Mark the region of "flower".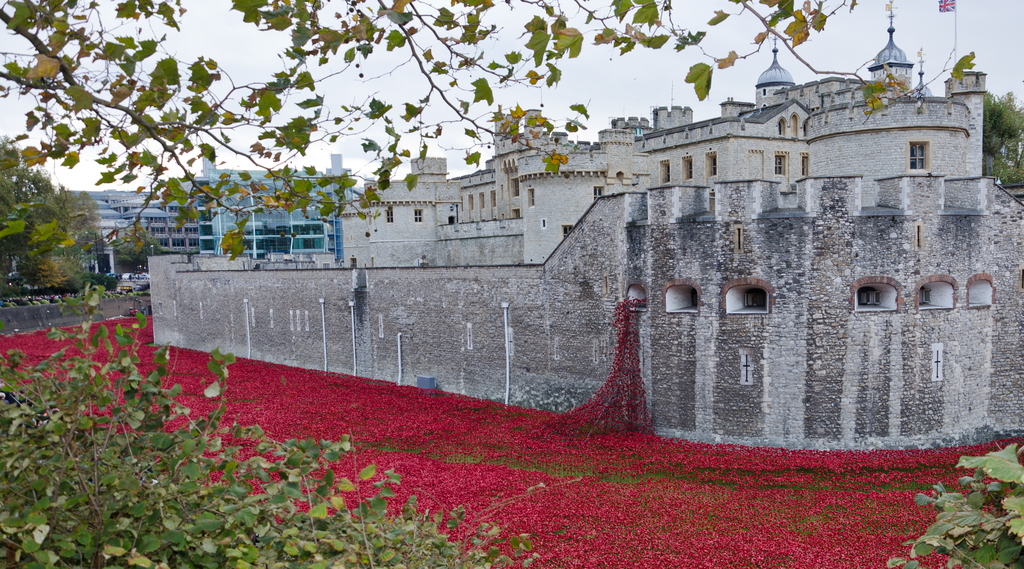
Region: <bbox>618, 449, 629, 461</bbox>.
